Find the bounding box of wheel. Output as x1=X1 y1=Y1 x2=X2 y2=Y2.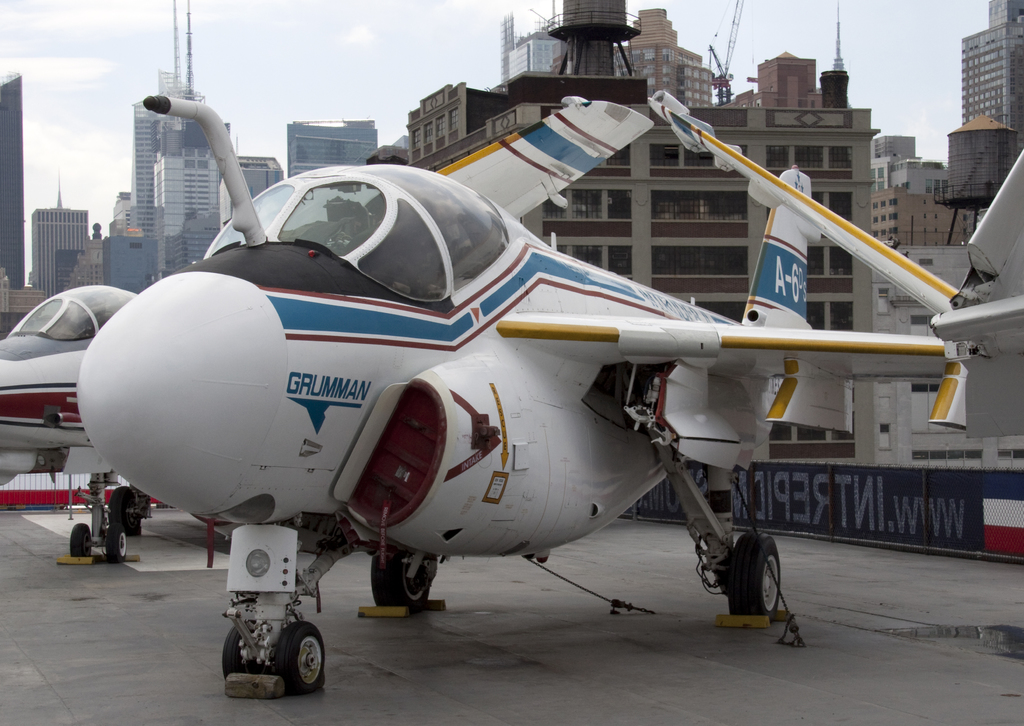
x1=101 y1=481 x2=143 y2=541.
